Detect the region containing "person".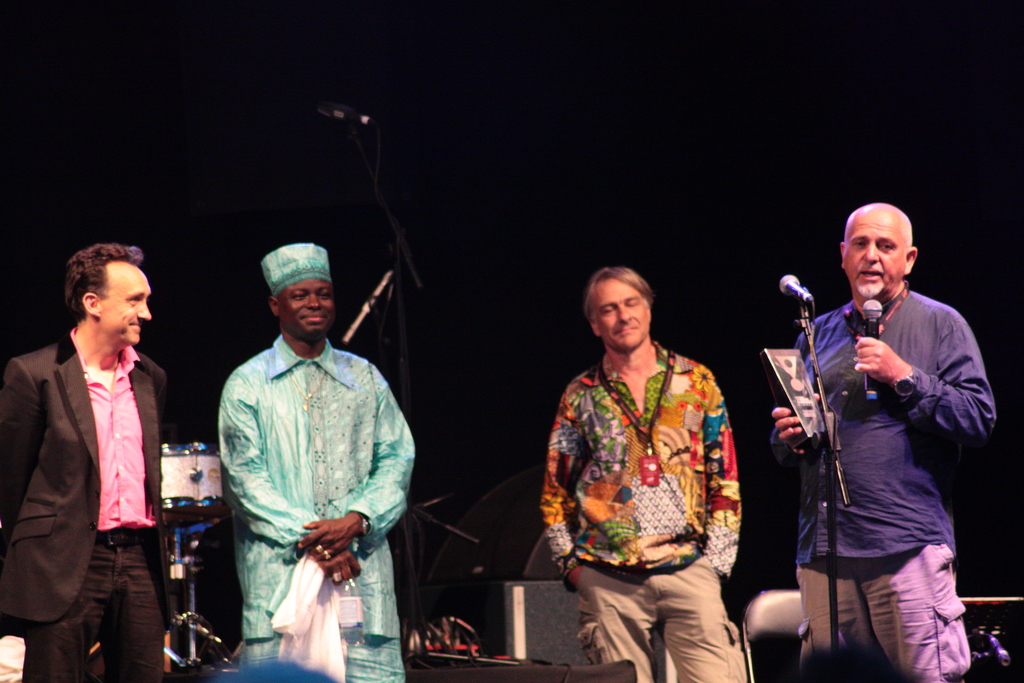
crop(538, 263, 740, 682).
